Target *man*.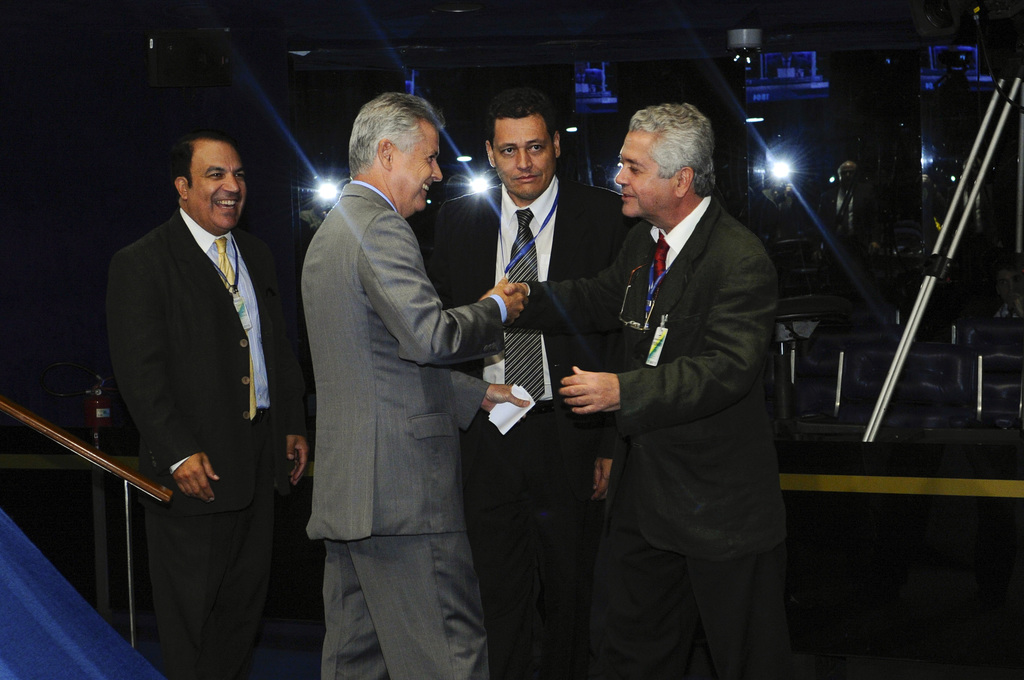
Target region: 425,88,645,679.
